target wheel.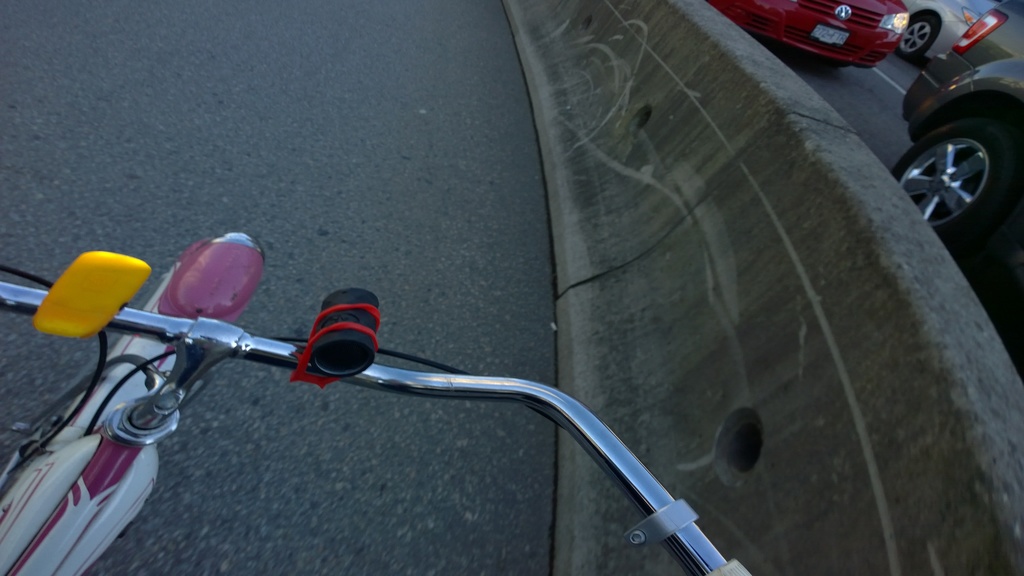
Target region: (899,10,943,65).
